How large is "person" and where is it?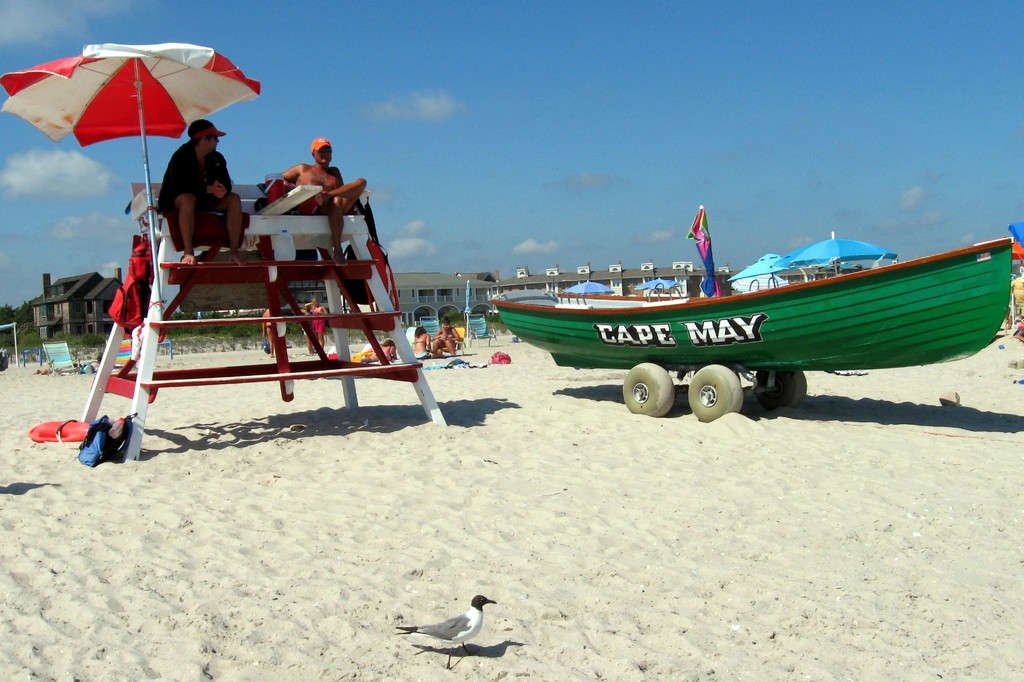
Bounding box: (x1=300, y1=302, x2=316, y2=358).
